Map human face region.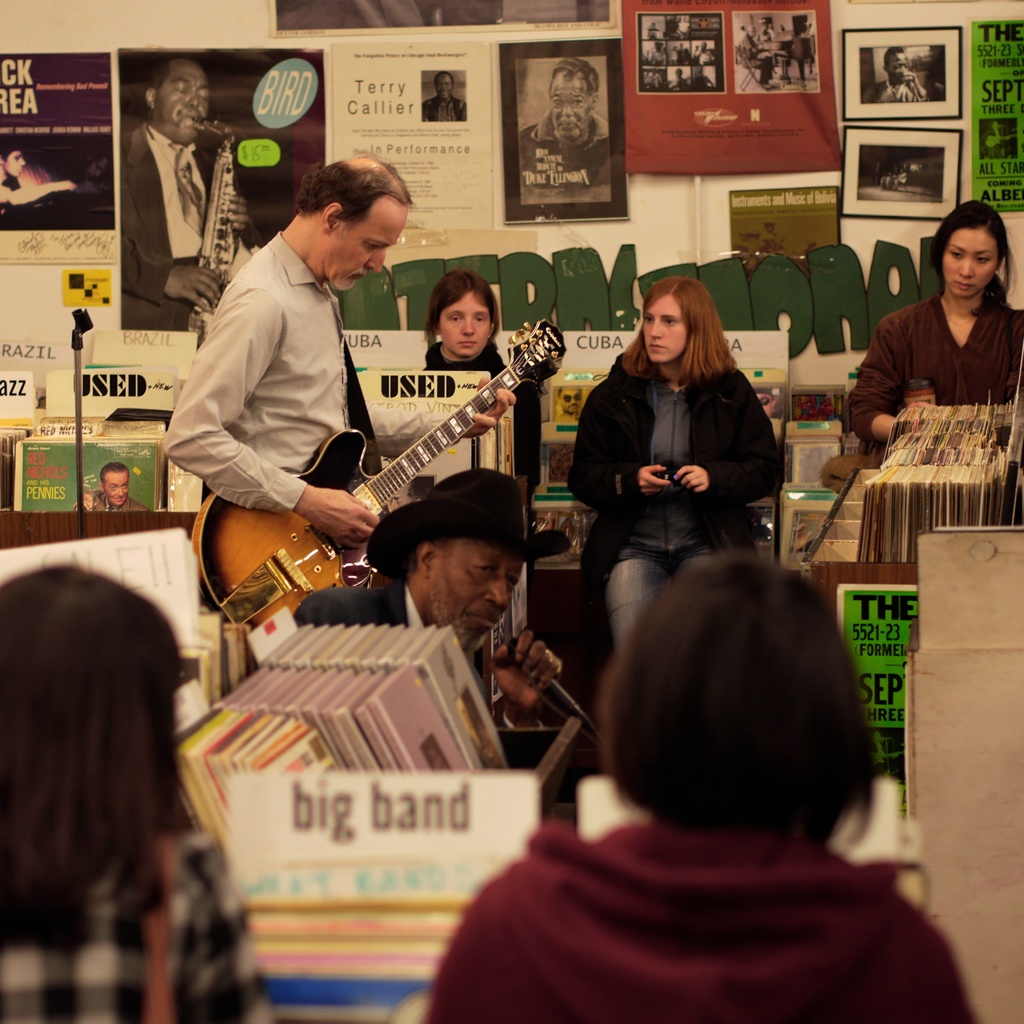
Mapped to select_region(540, 59, 592, 127).
